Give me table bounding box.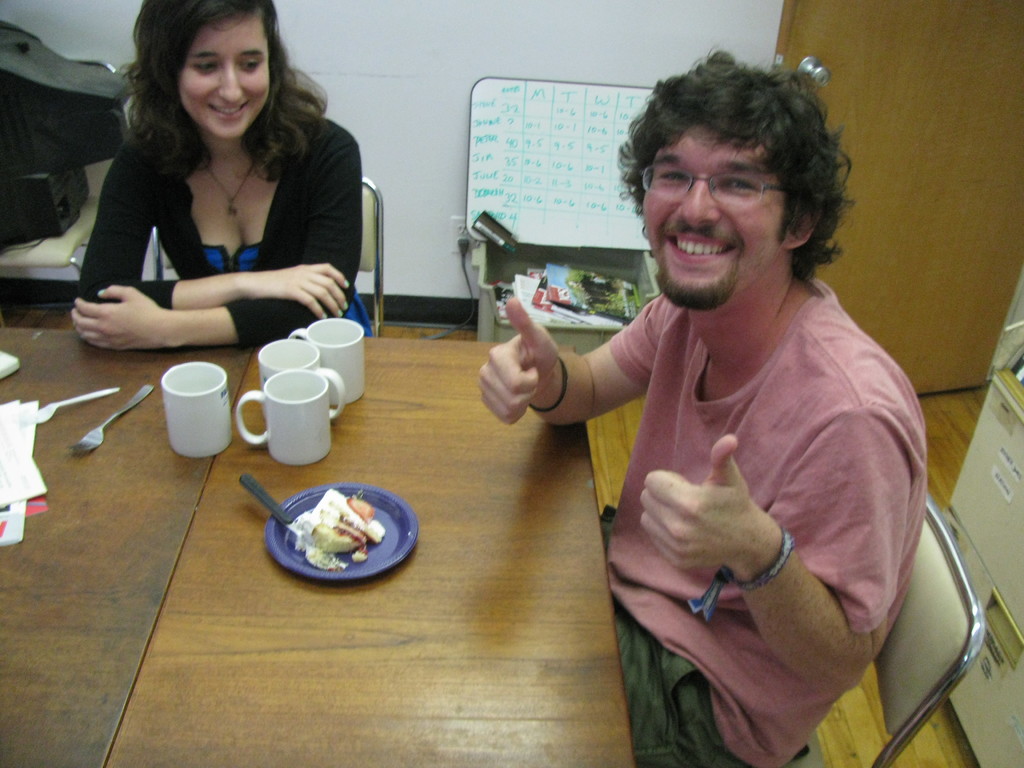
x1=0 y1=335 x2=646 y2=767.
